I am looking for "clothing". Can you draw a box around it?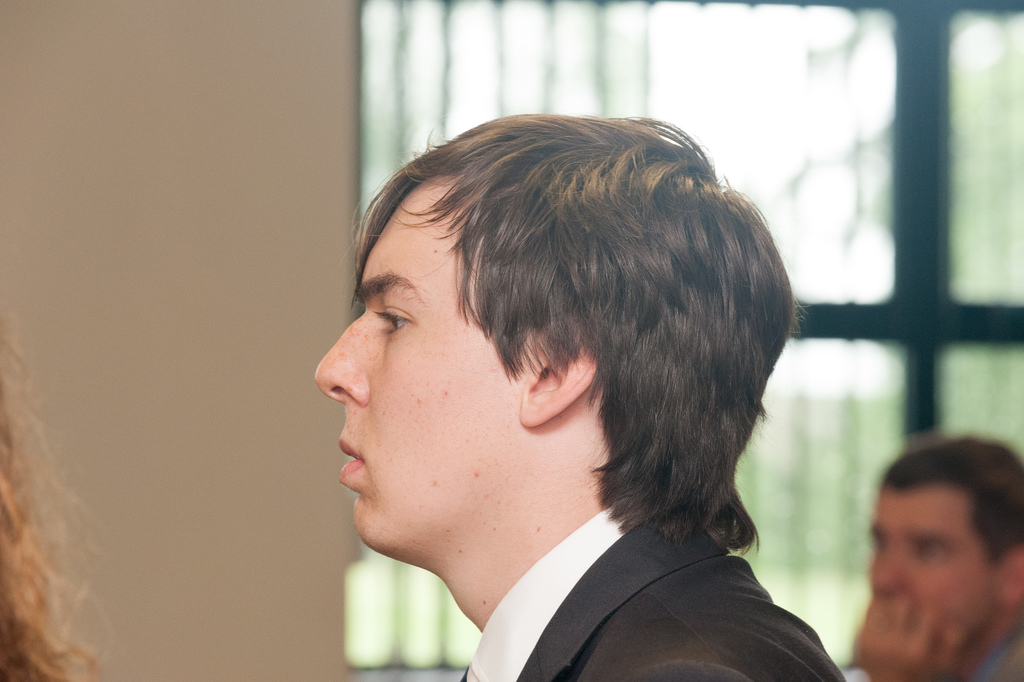
Sure, the bounding box is left=975, top=622, right=1023, bottom=681.
